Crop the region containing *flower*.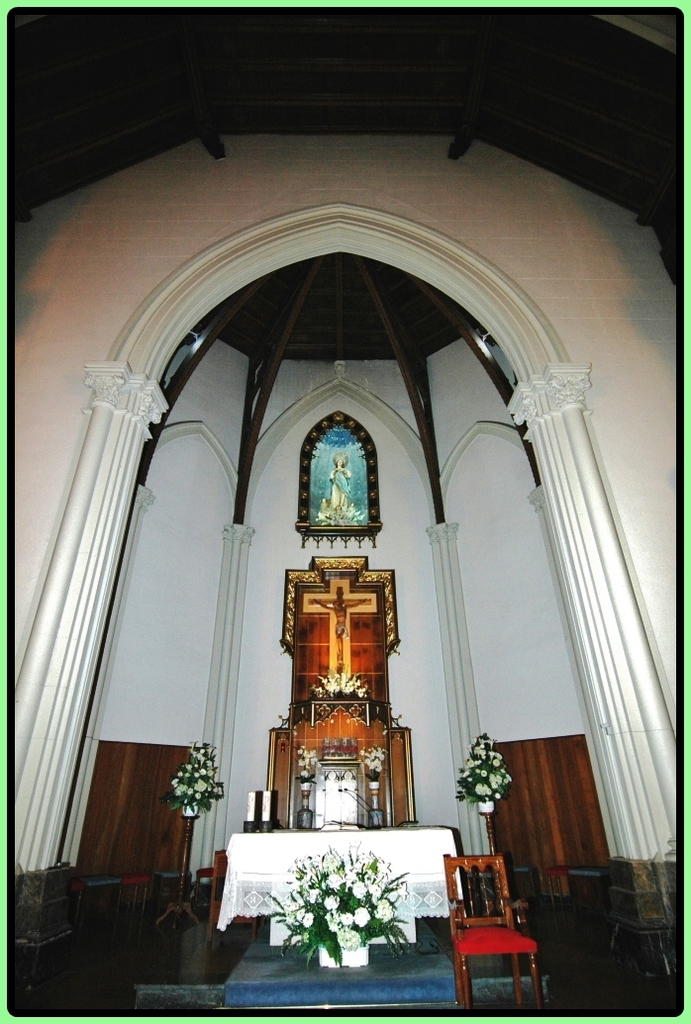
Crop region: 334:924:361:951.
